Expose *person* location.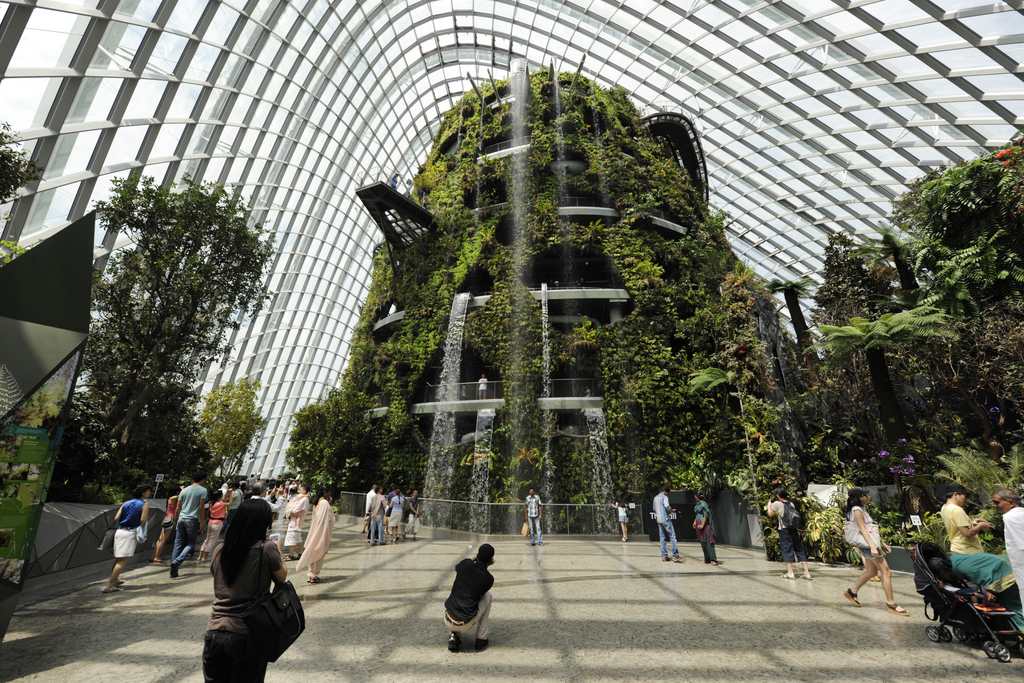
Exposed at l=692, t=489, r=719, b=565.
